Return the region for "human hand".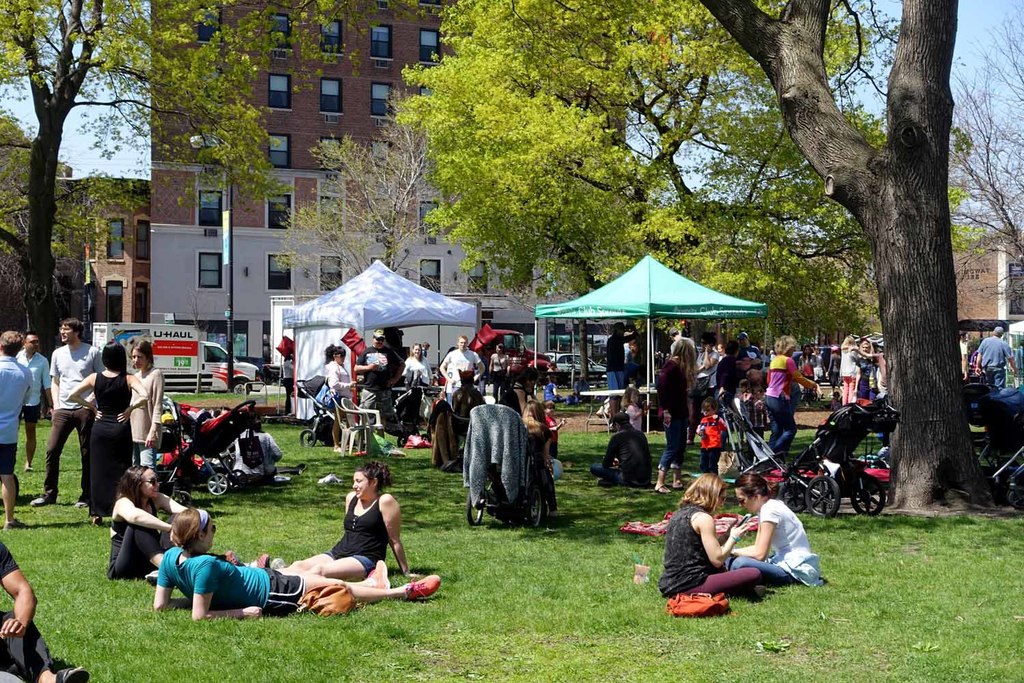
730:520:752:541.
